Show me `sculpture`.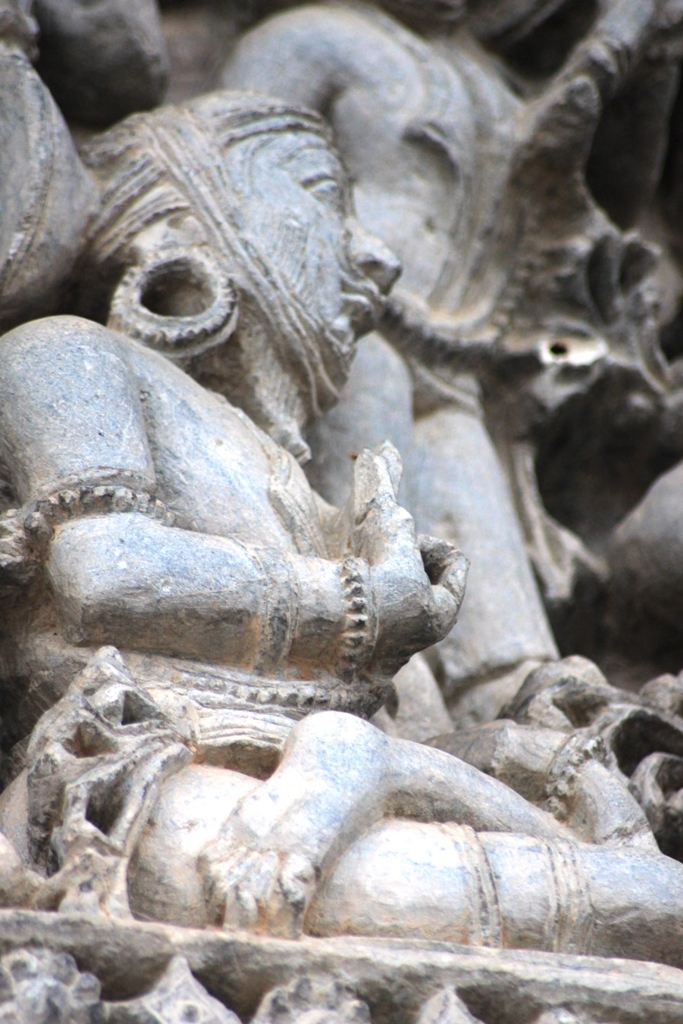
`sculpture` is here: {"left": 0, "top": 133, "right": 646, "bottom": 984}.
